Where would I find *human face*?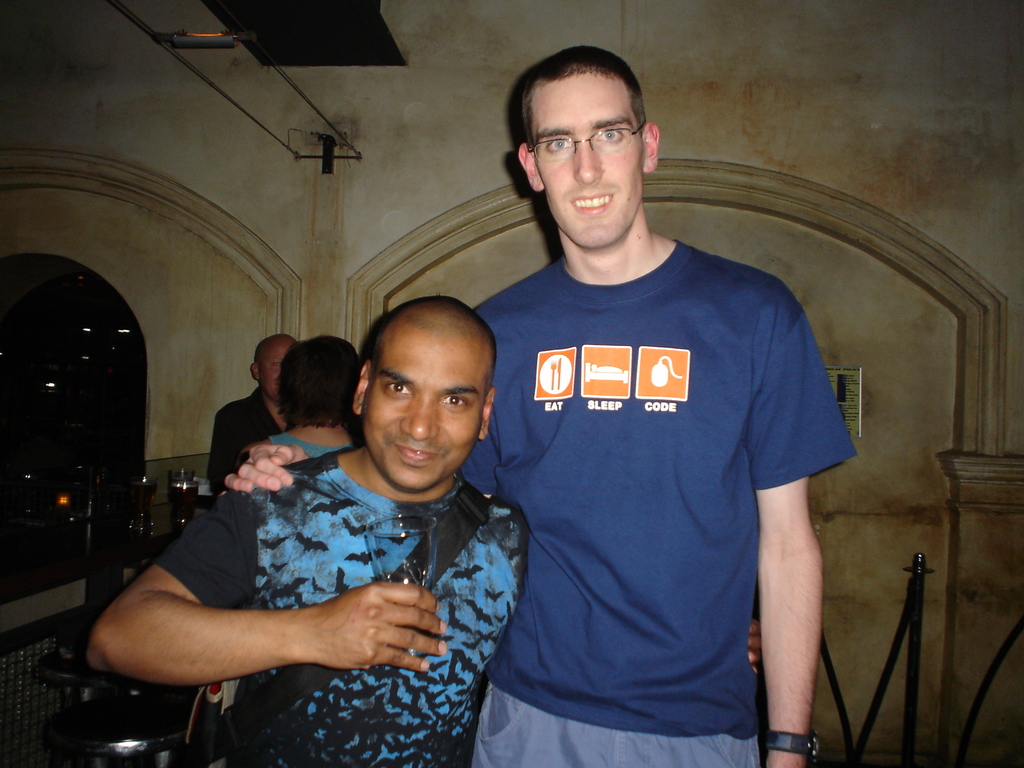
At left=530, top=81, right=645, bottom=249.
